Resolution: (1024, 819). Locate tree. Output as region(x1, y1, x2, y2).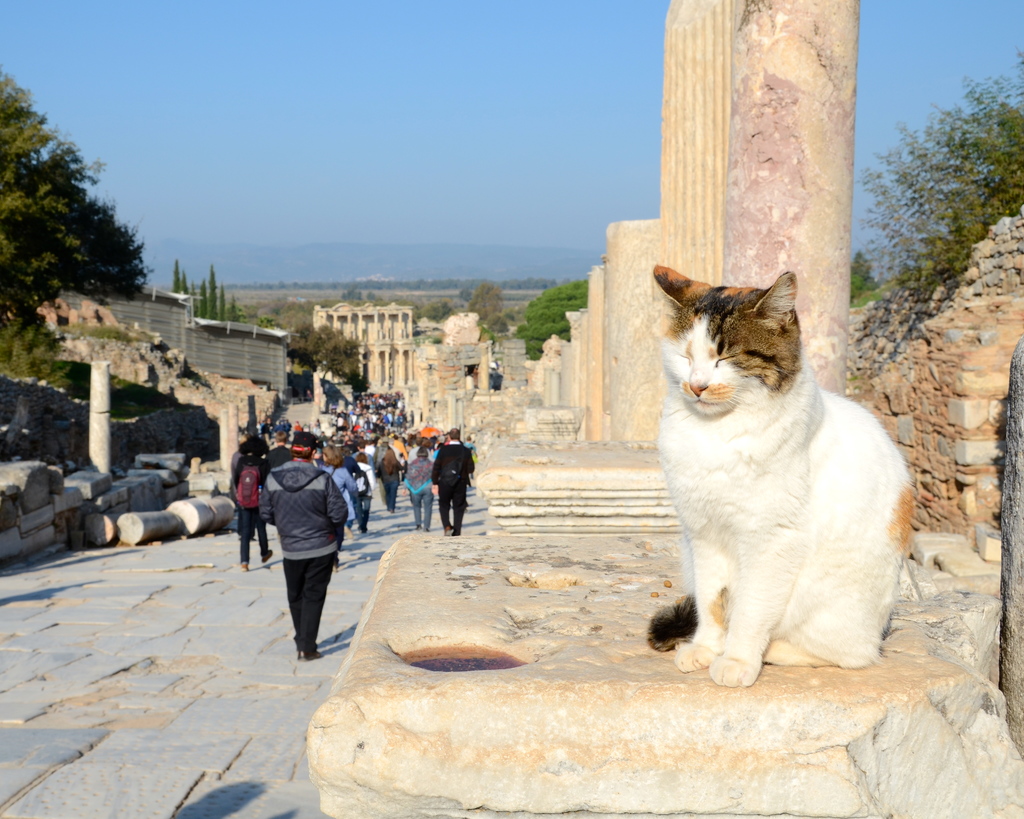
region(511, 278, 591, 358).
